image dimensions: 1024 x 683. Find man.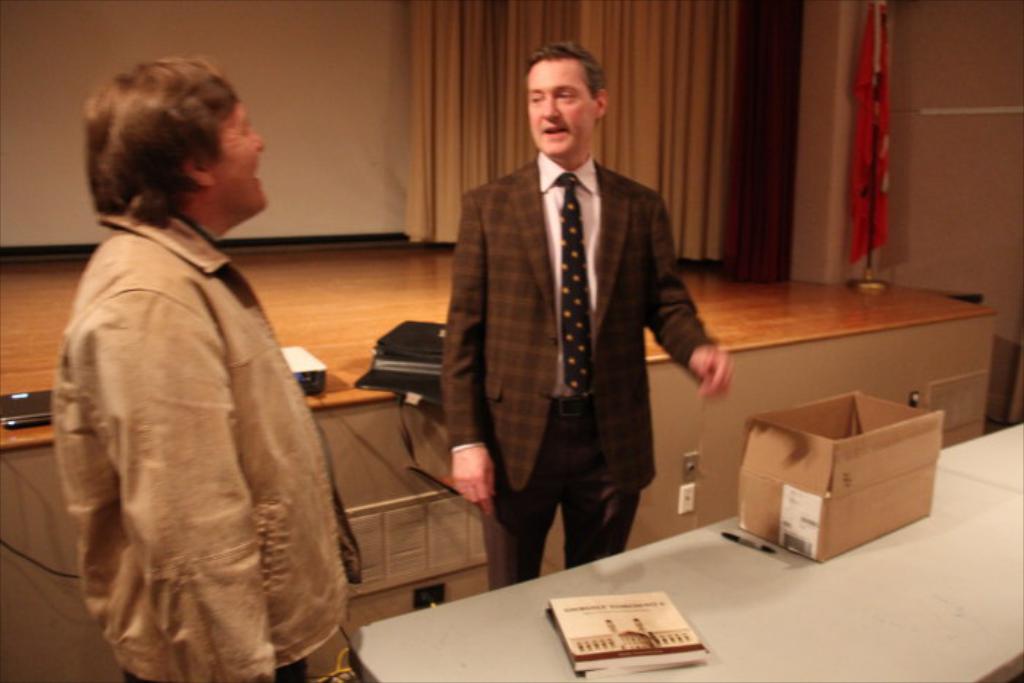
detection(414, 45, 715, 601).
